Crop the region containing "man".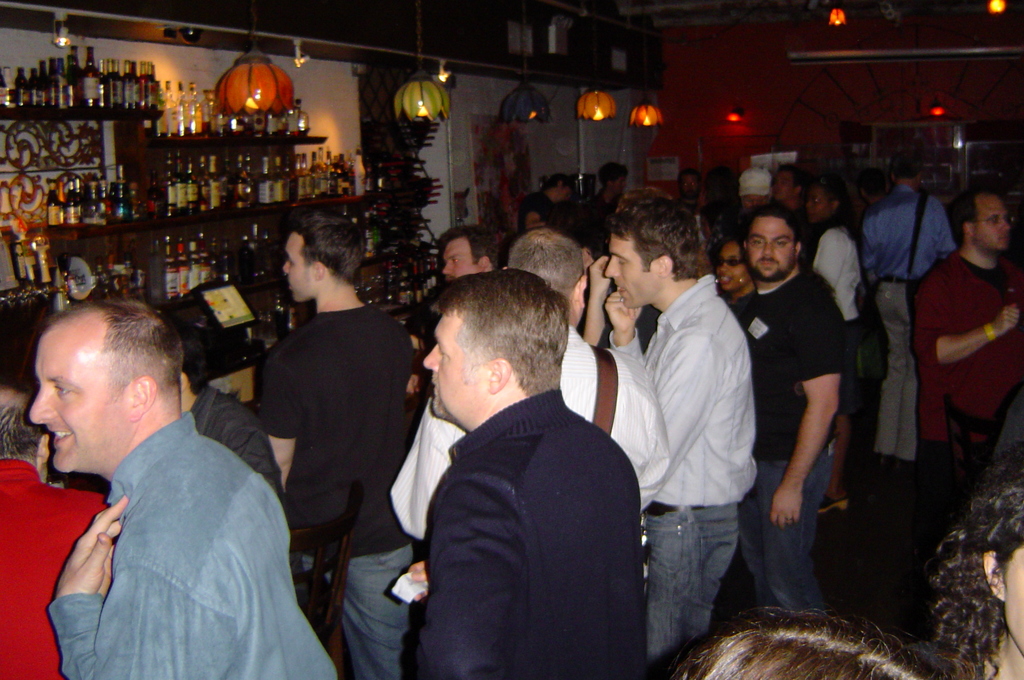
Crop region: 400,261,653,679.
